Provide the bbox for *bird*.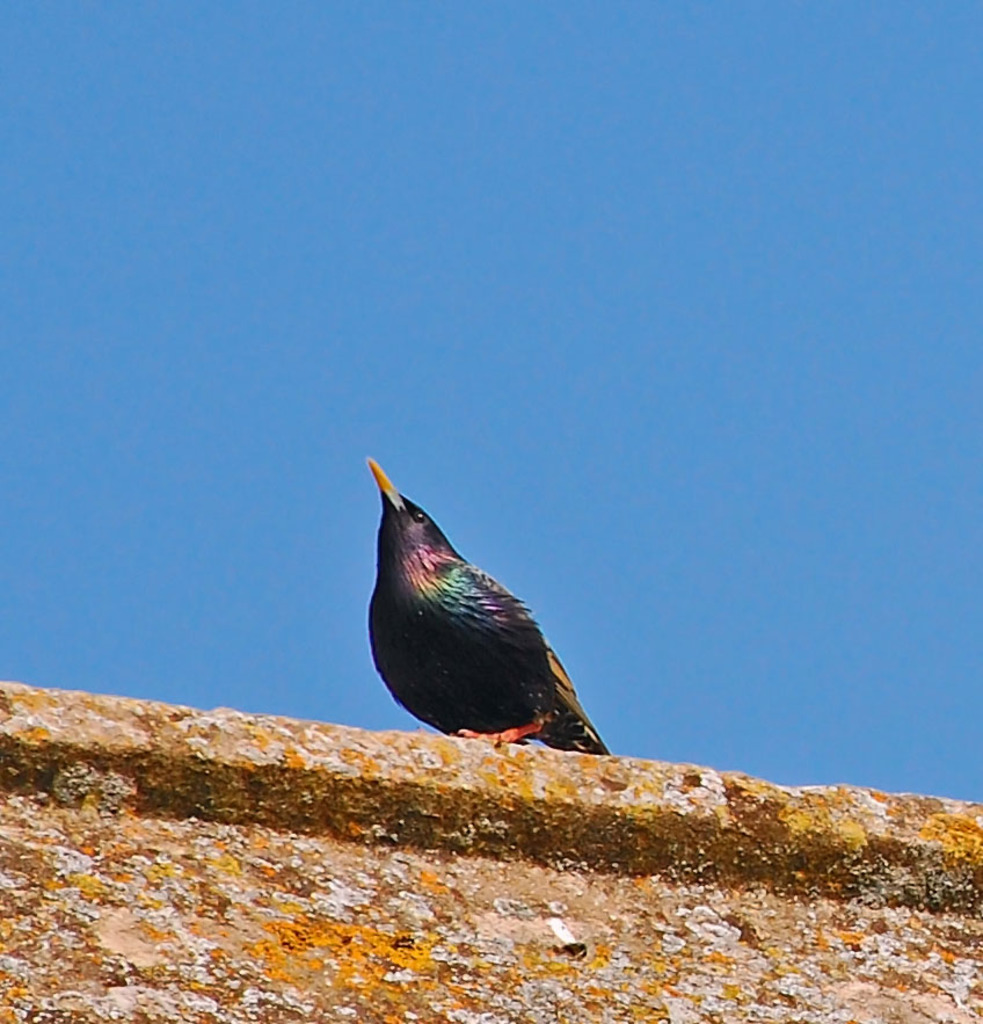
<region>355, 469, 626, 764</region>.
